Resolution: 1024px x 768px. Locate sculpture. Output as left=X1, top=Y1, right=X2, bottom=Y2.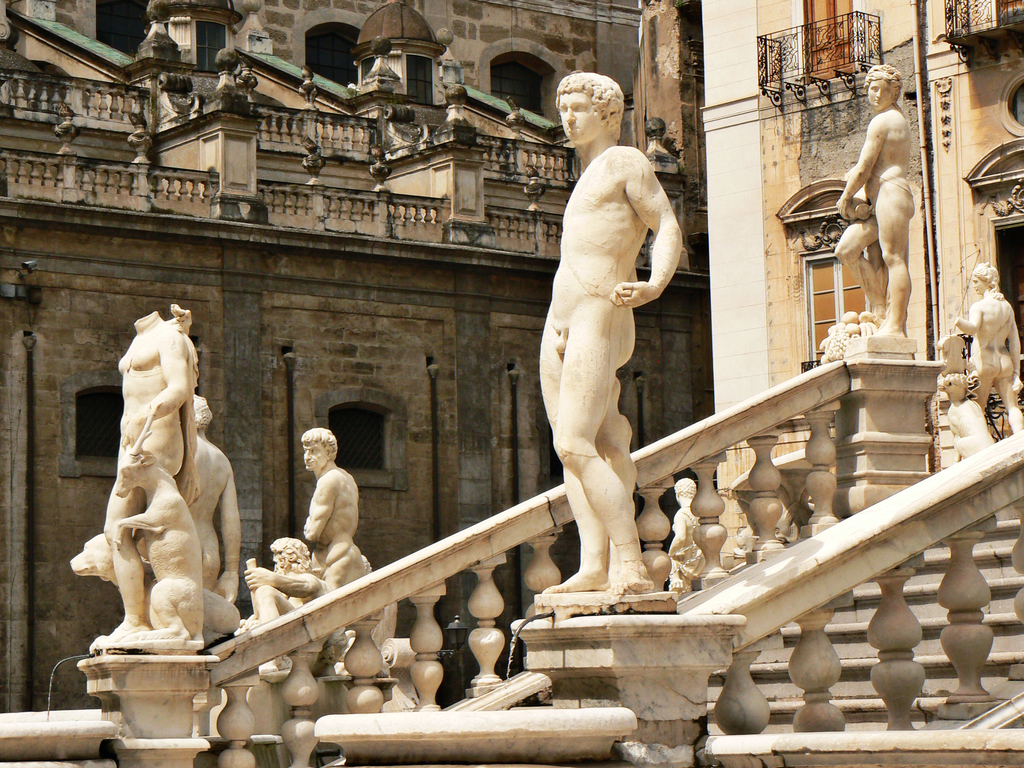
left=180, top=408, right=241, bottom=621.
